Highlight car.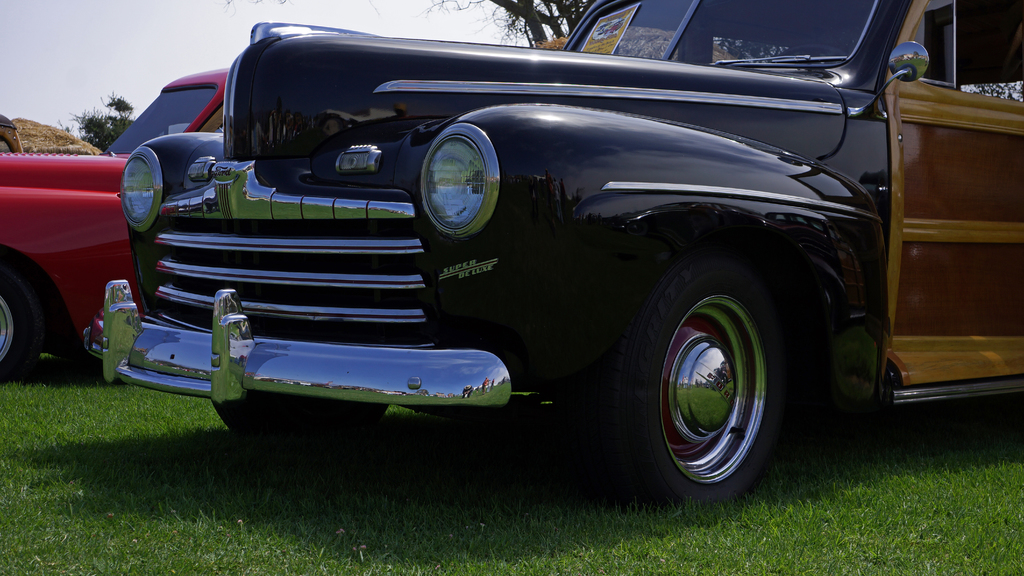
Highlighted region: left=0, top=64, right=232, bottom=374.
